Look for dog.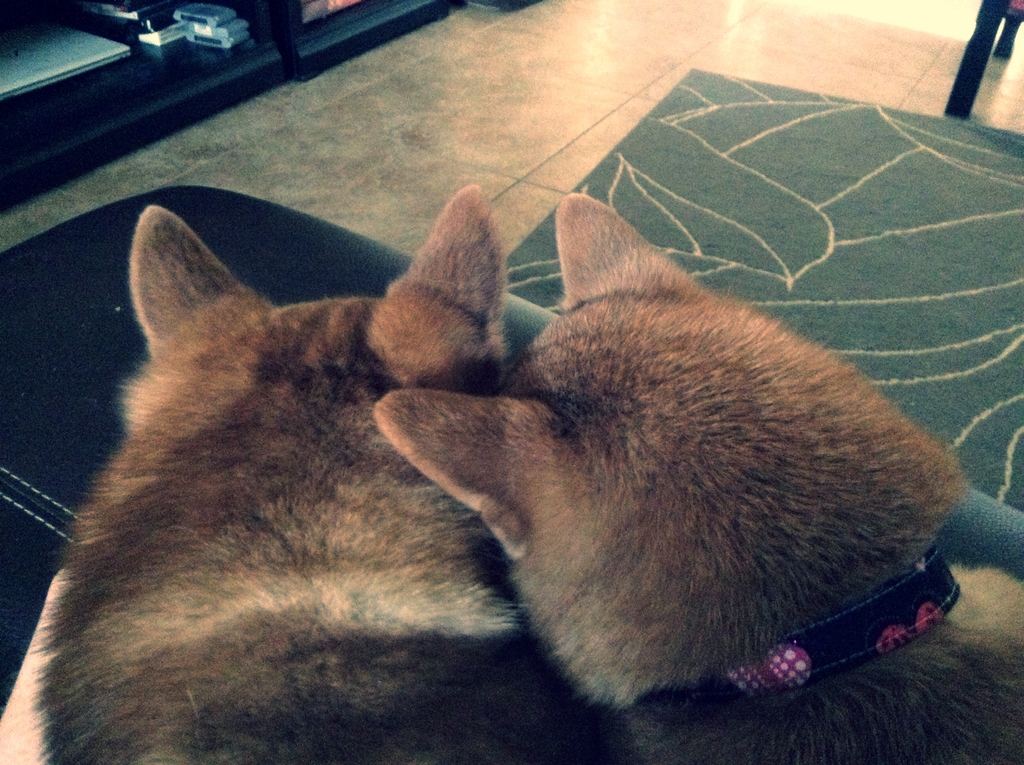
Found: x1=0, y1=179, x2=527, y2=764.
